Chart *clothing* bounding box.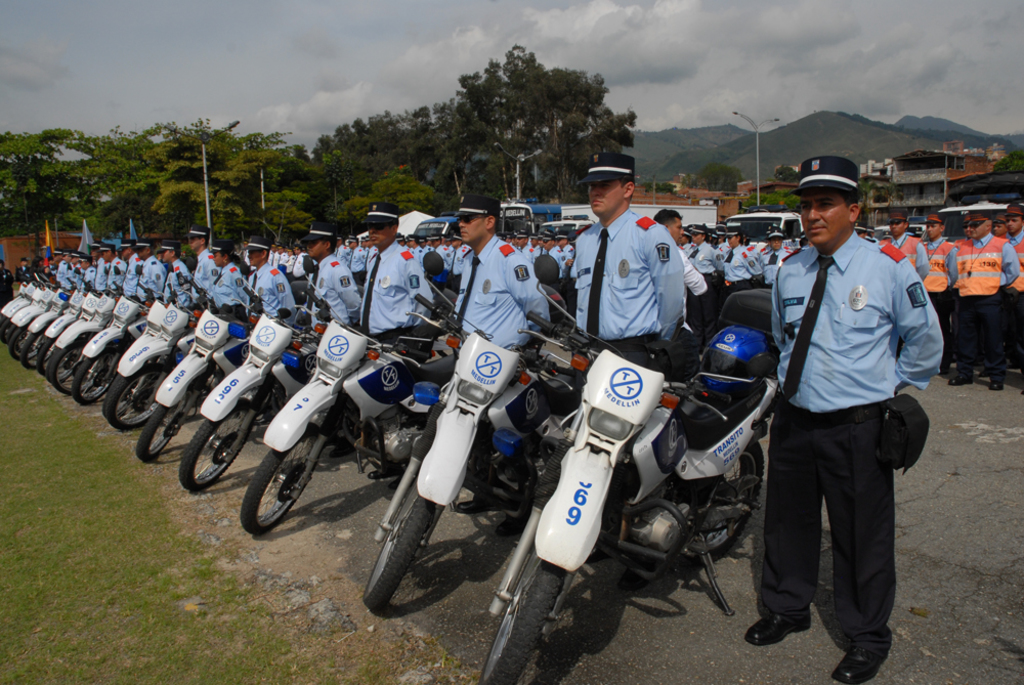
Charted: x1=160 y1=261 x2=193 y2=309.
